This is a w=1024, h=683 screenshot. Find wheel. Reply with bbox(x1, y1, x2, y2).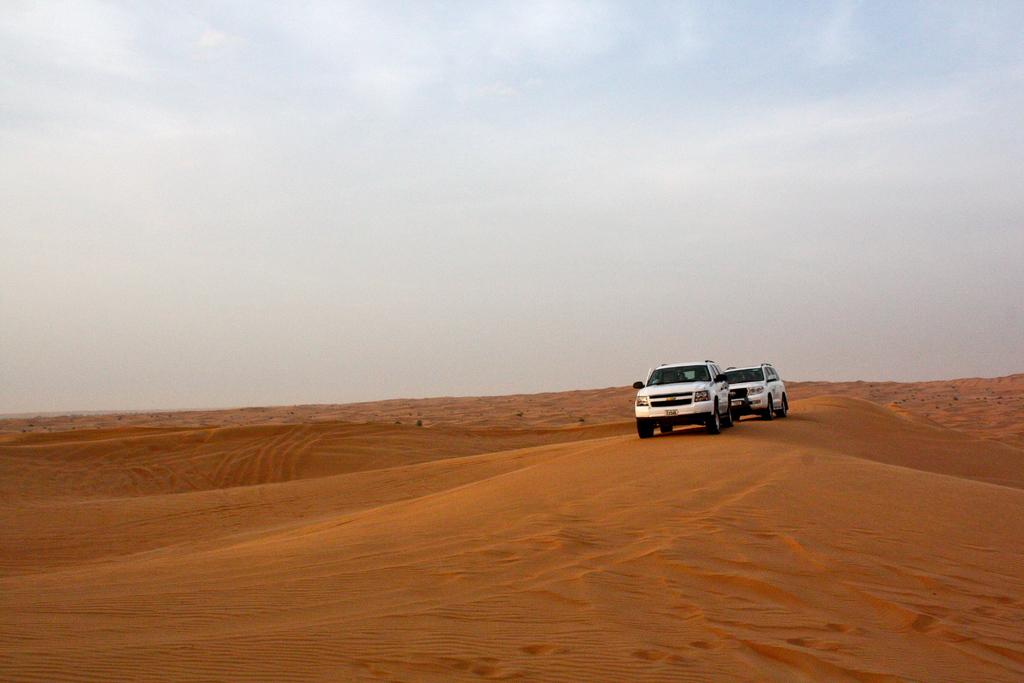
bbox(636, 416, 654, 436).
